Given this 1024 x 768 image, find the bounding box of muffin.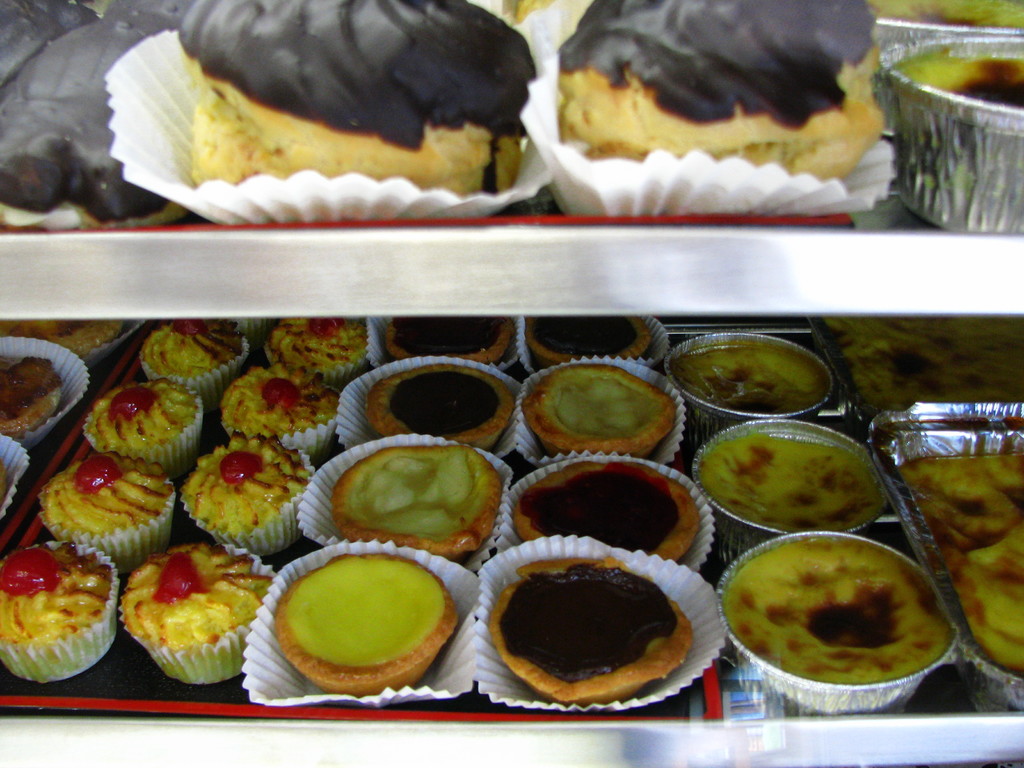
l=142, t=315, r=249, b=406.
